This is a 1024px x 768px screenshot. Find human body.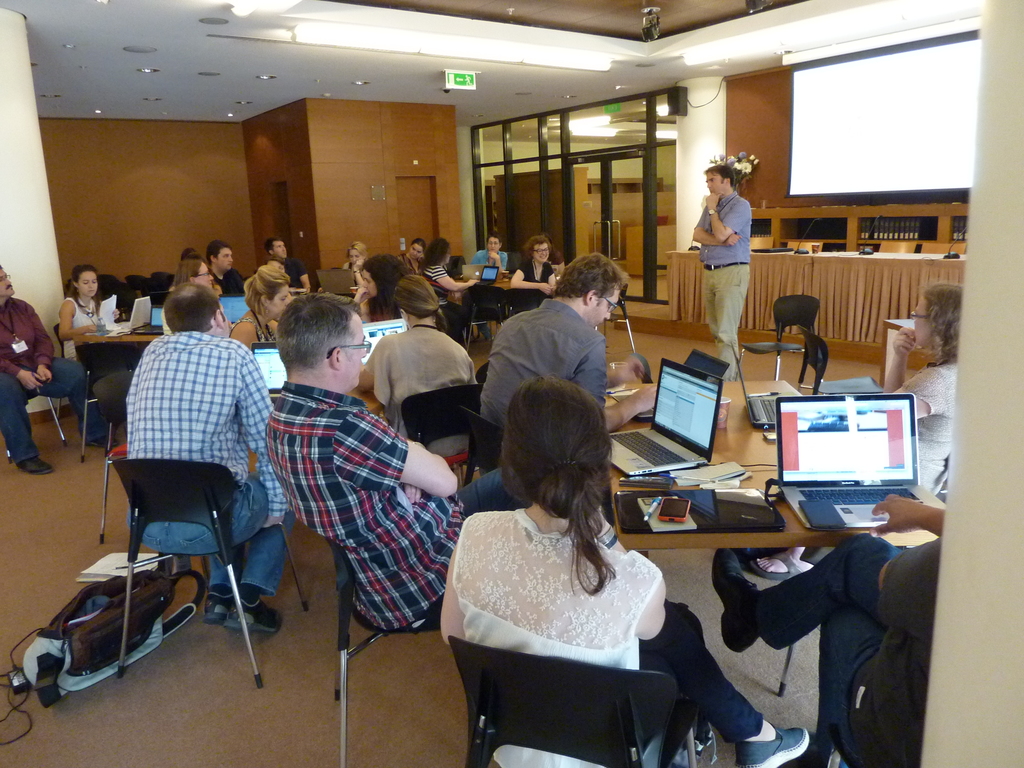
Bounding box: (506, 229, 555, 296).
